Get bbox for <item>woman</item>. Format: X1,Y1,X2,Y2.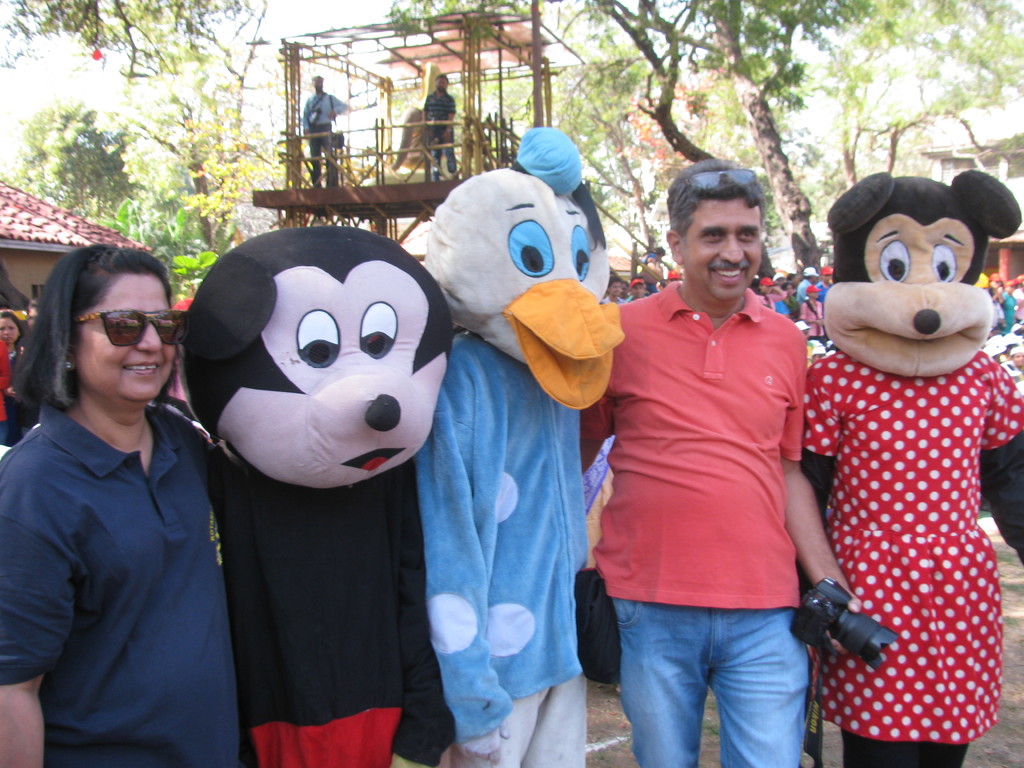
756,276,792,317.
